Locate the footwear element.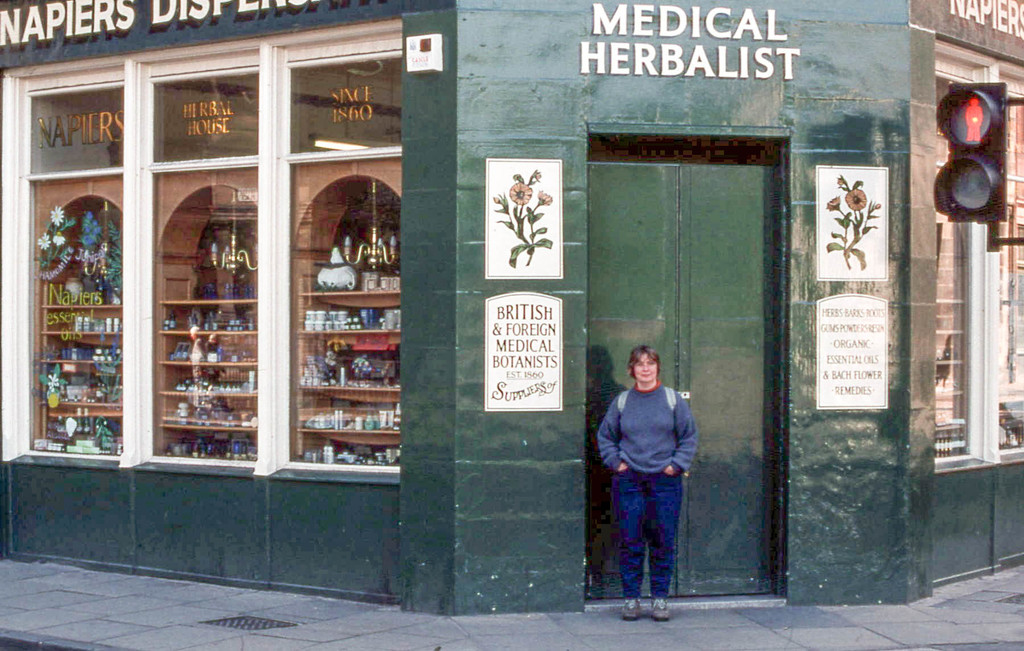
Element bbox: rect(621, 600, 639, 617).
